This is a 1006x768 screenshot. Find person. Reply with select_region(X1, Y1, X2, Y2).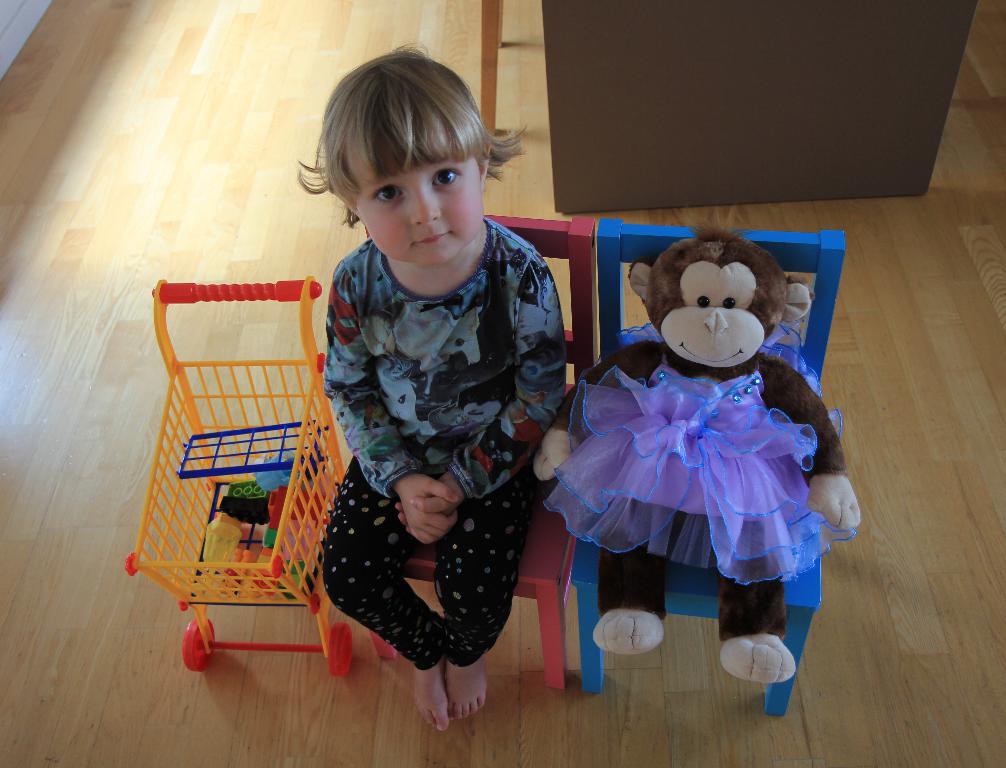
select_region(279, 12, 573, 747).
